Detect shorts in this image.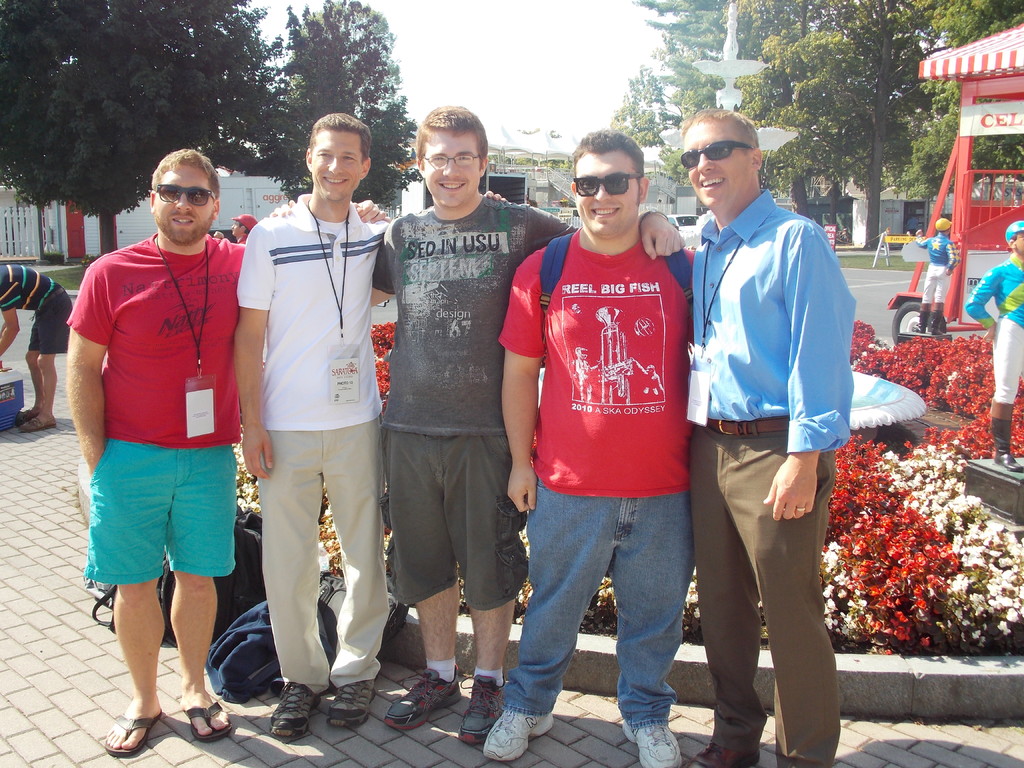
Detection: bbox=[25, 288, 74, 351].
